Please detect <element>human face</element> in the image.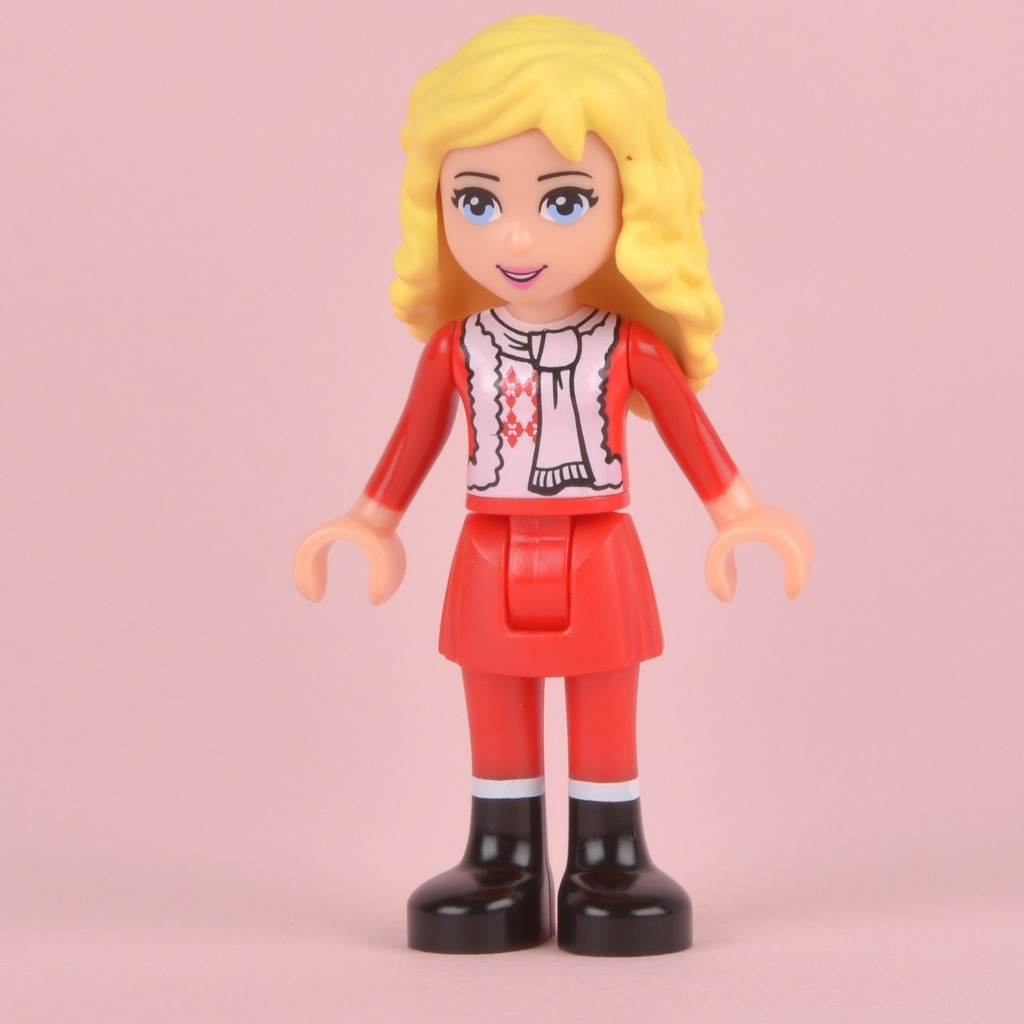
[x1=444, y1=123, x2=620, y2=304].
